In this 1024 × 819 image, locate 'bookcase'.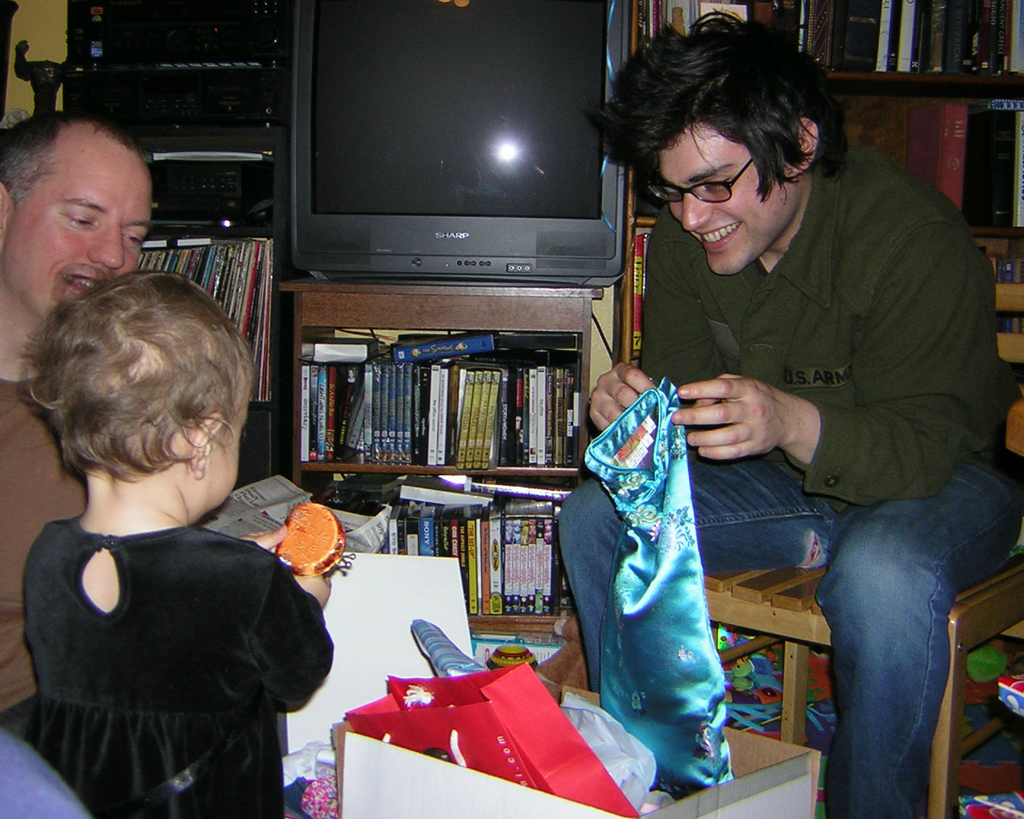
Bounding box: (x1=112, y1=224, x2=282, y2=405).
